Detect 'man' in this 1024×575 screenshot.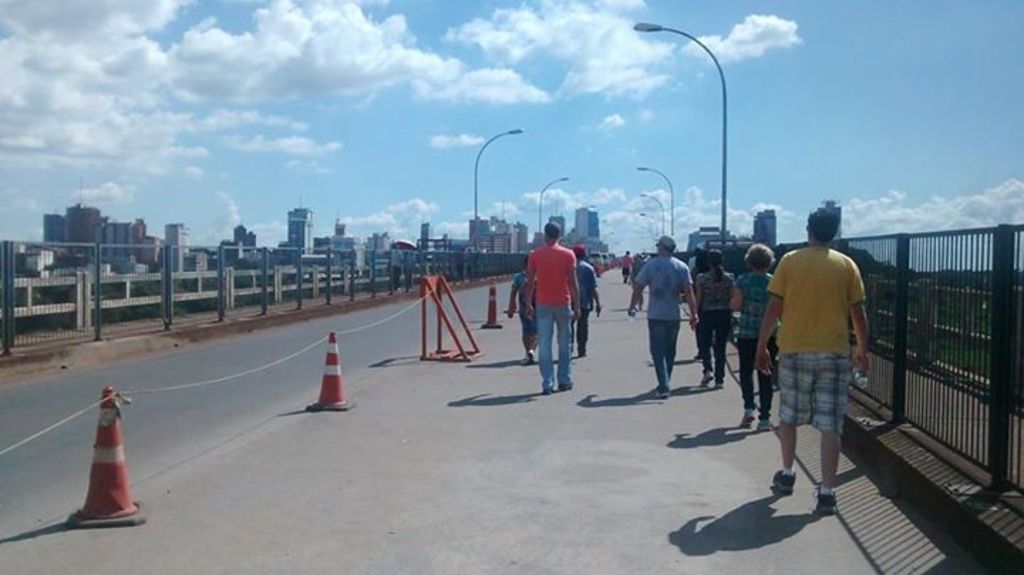
Detection: bbox=(570, 238, 612, 353).
